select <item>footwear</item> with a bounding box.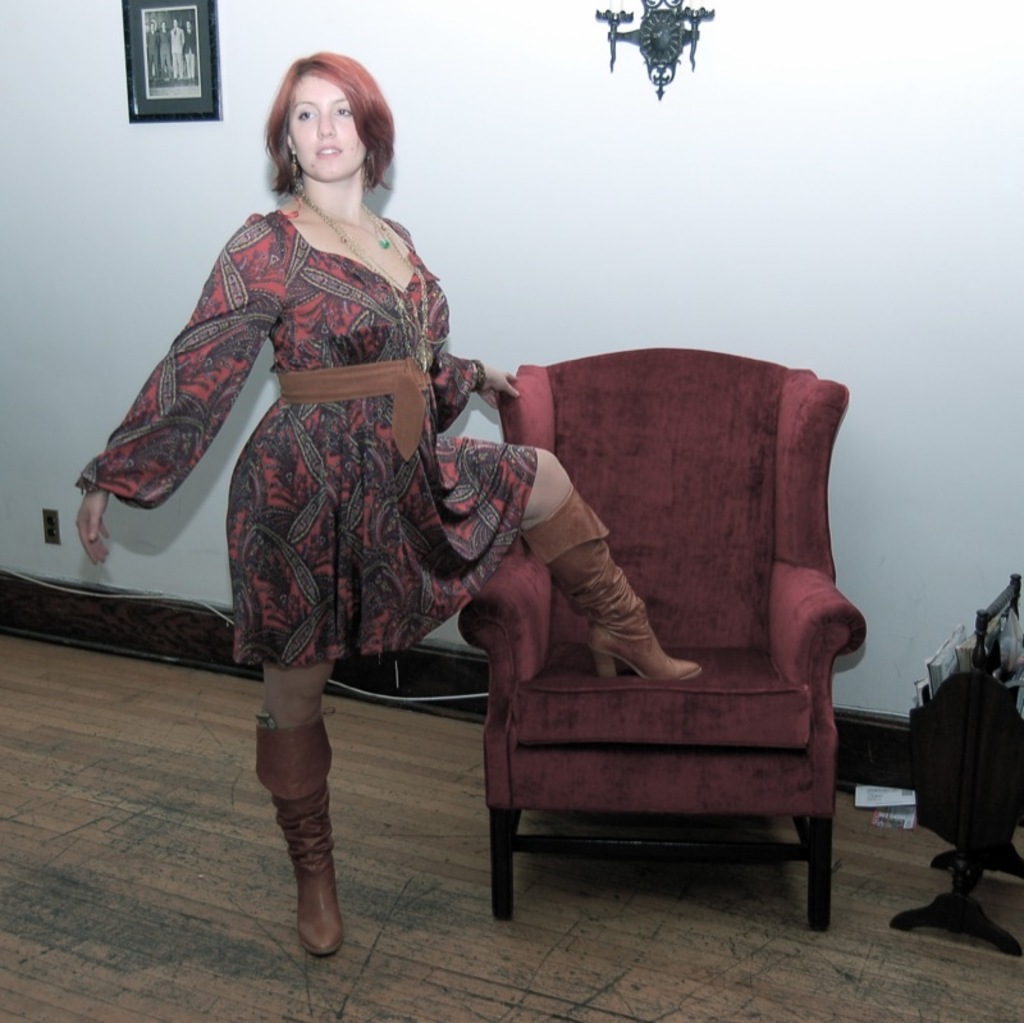
l=247, t=702, r=358, b=963.
